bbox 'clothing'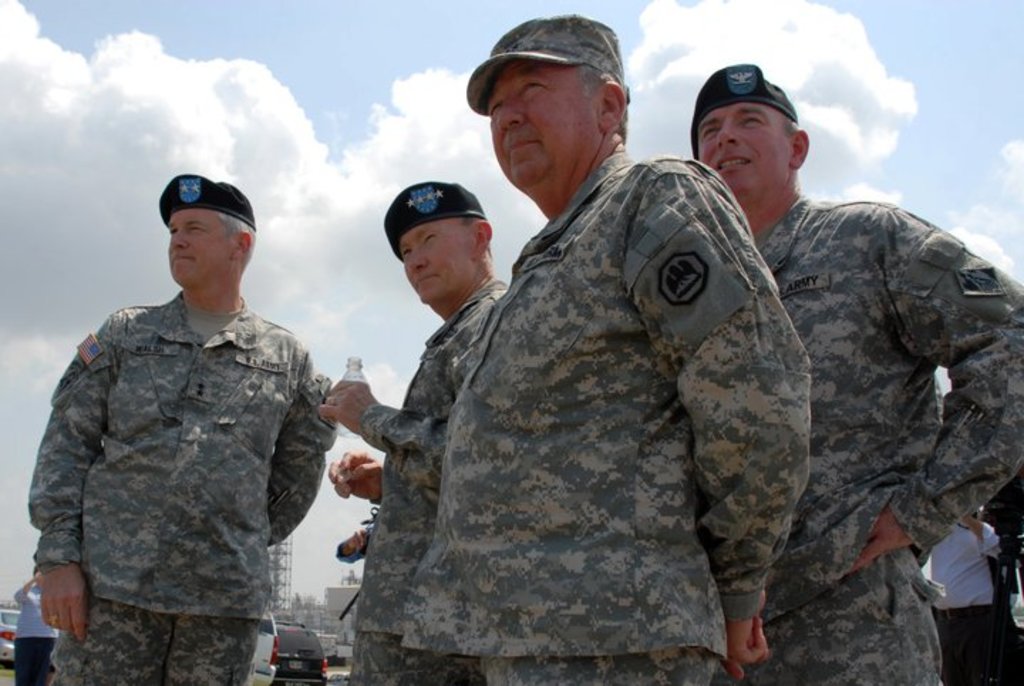
405,149,806,685
